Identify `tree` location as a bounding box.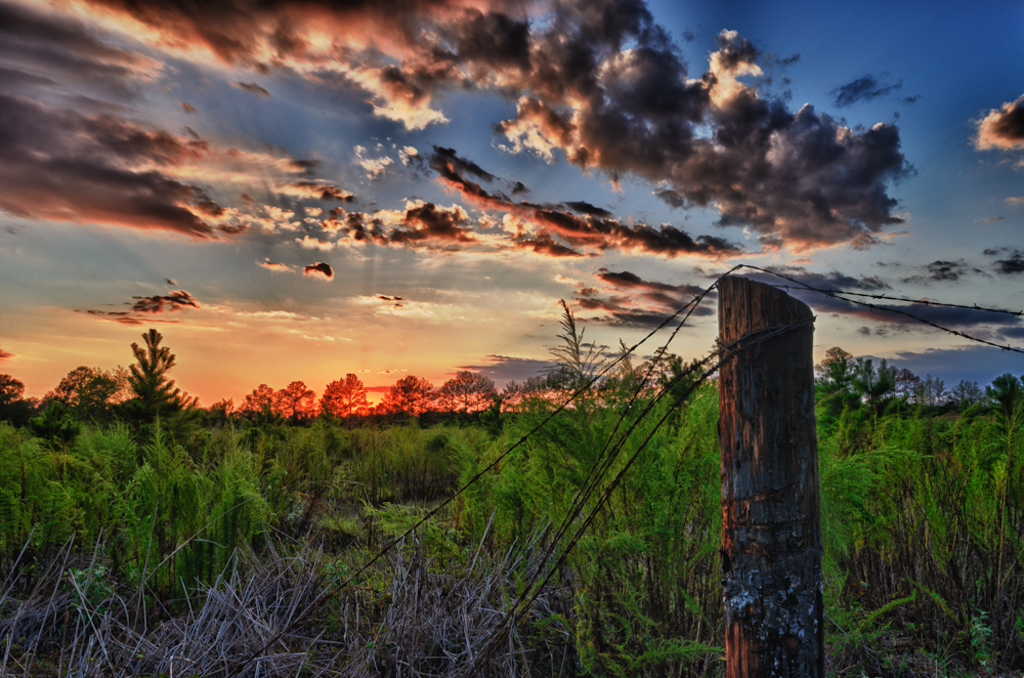
250, 379, 289, 432.
